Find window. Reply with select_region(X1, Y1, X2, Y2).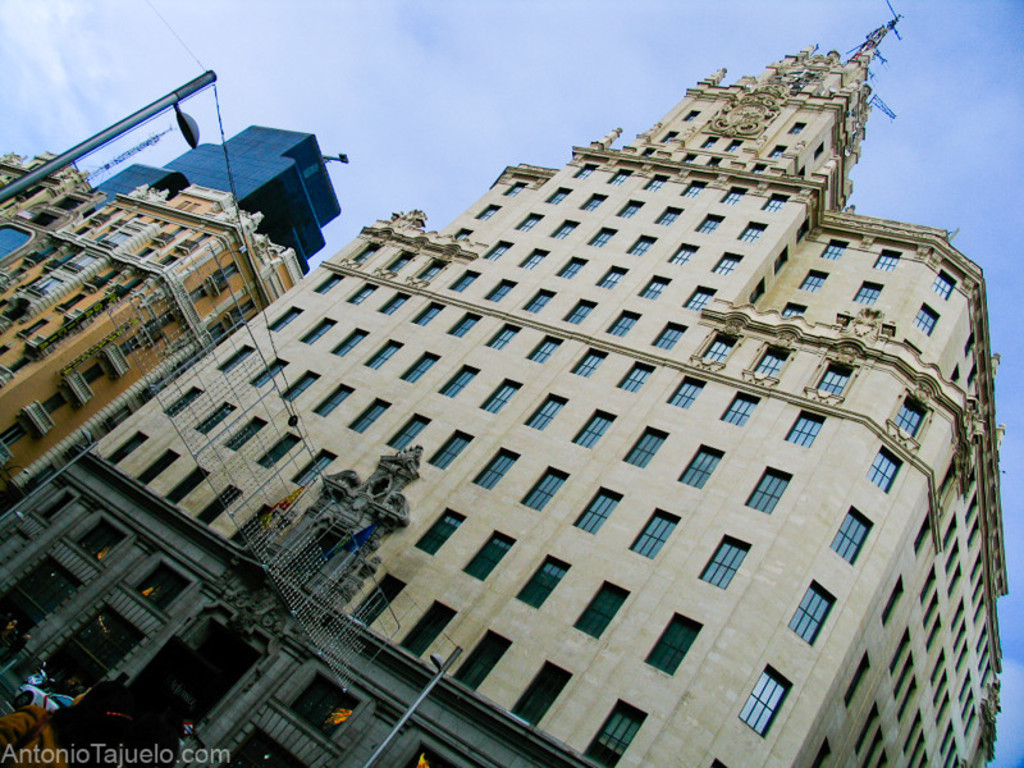
select_region(461, 530, 521, 582).
